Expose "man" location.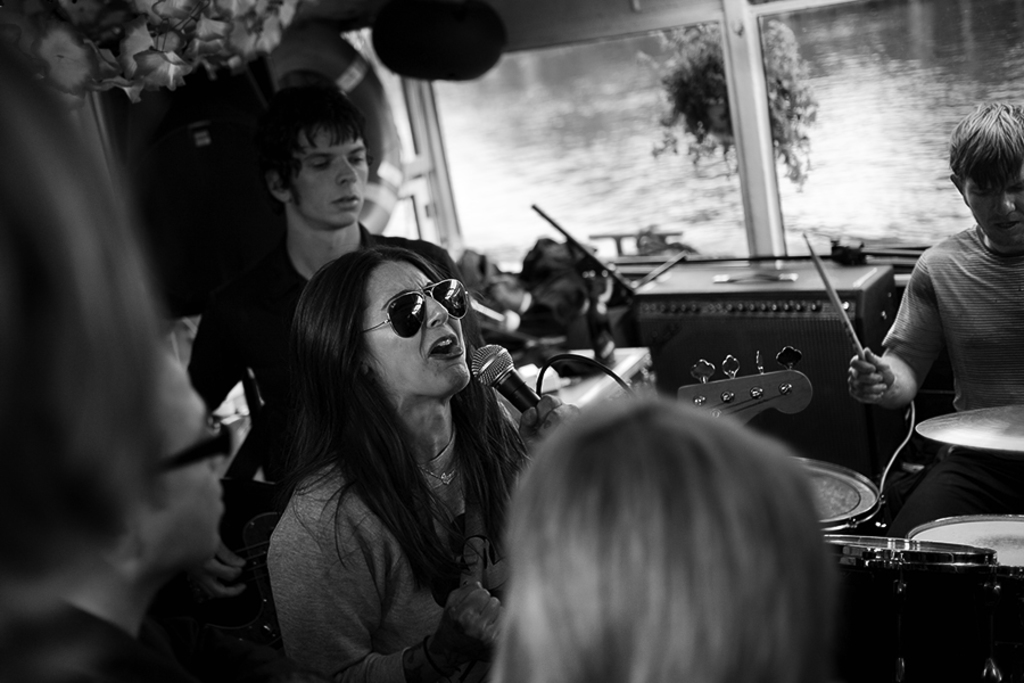
Exposed at (x1=183, y1=82, x2=489, y2=602).
